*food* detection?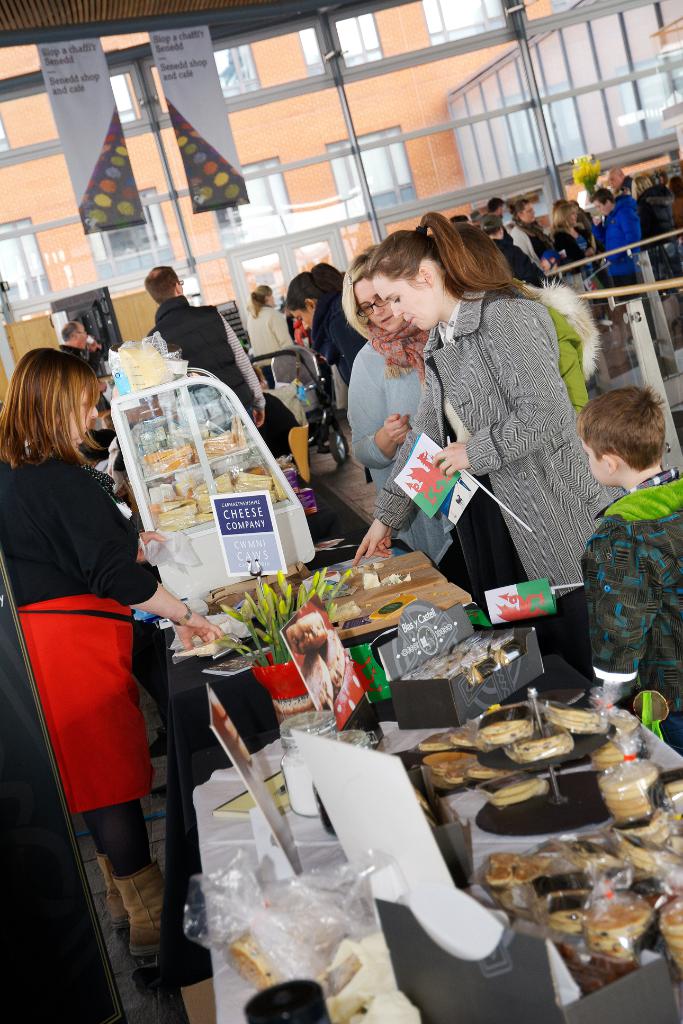
box(226, 932, 282, 993)
